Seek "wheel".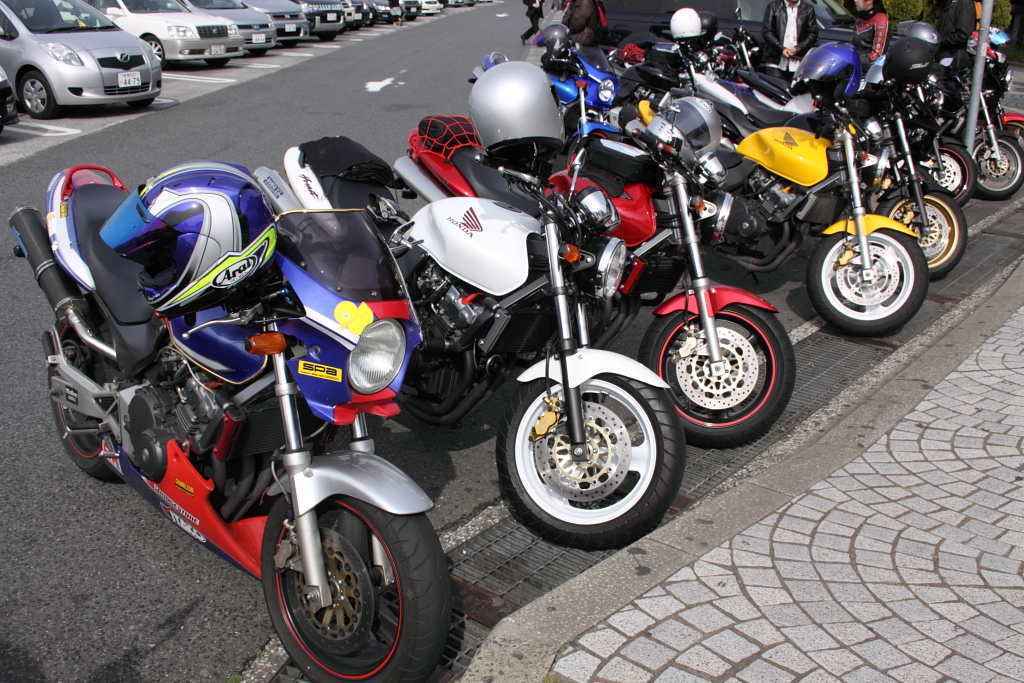
Rect(811, 227, 934, 344).
